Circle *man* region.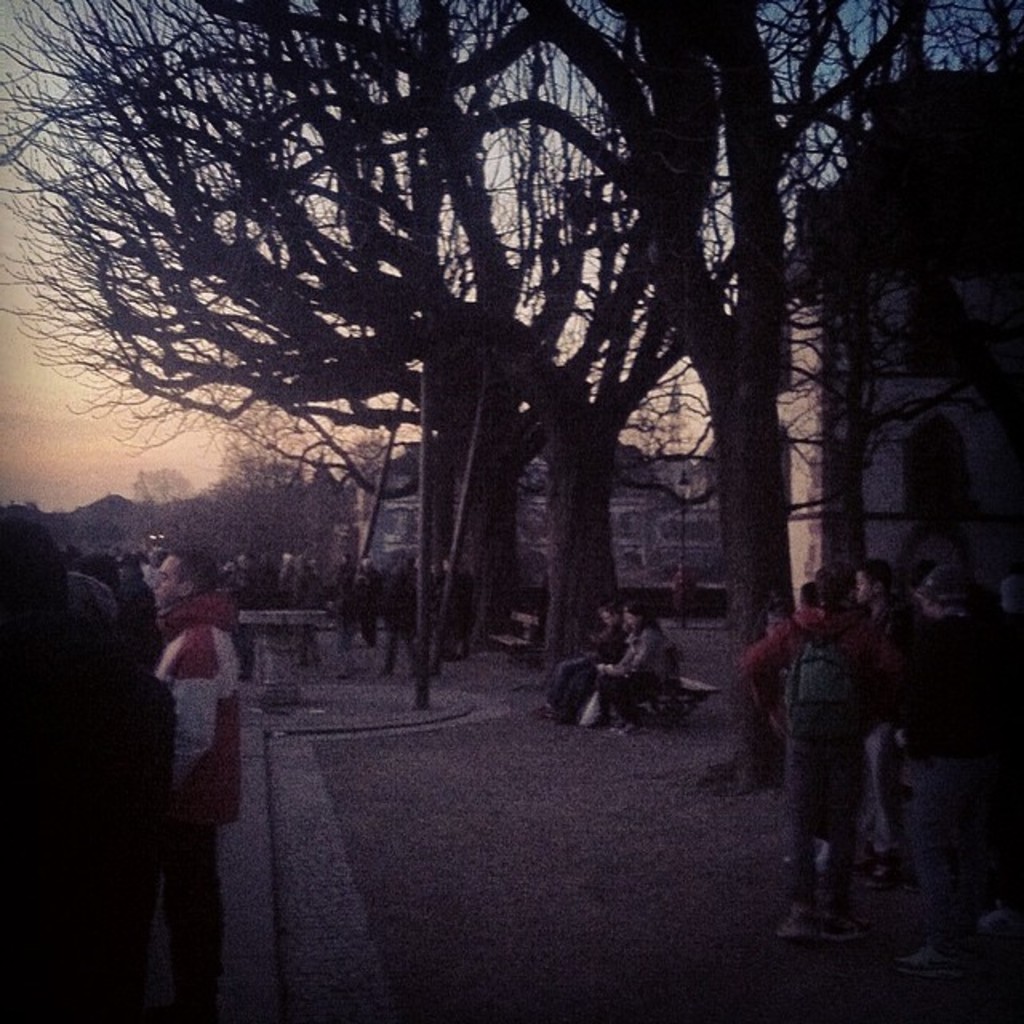
Region: 731:562:886:938.
